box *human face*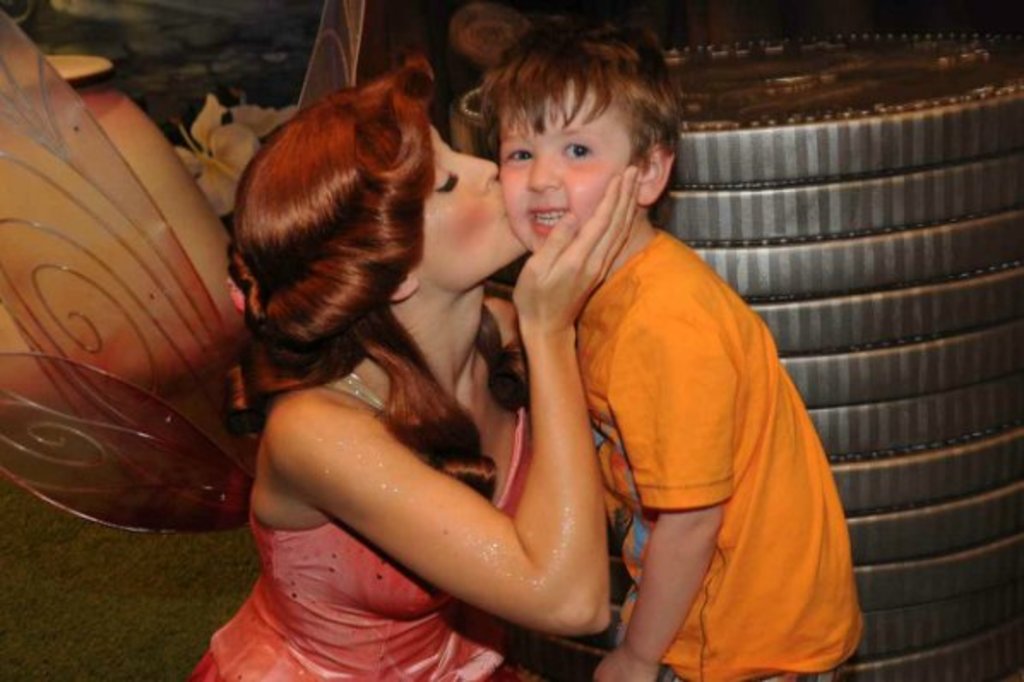
<region>420, 127, 531, 296</region>
